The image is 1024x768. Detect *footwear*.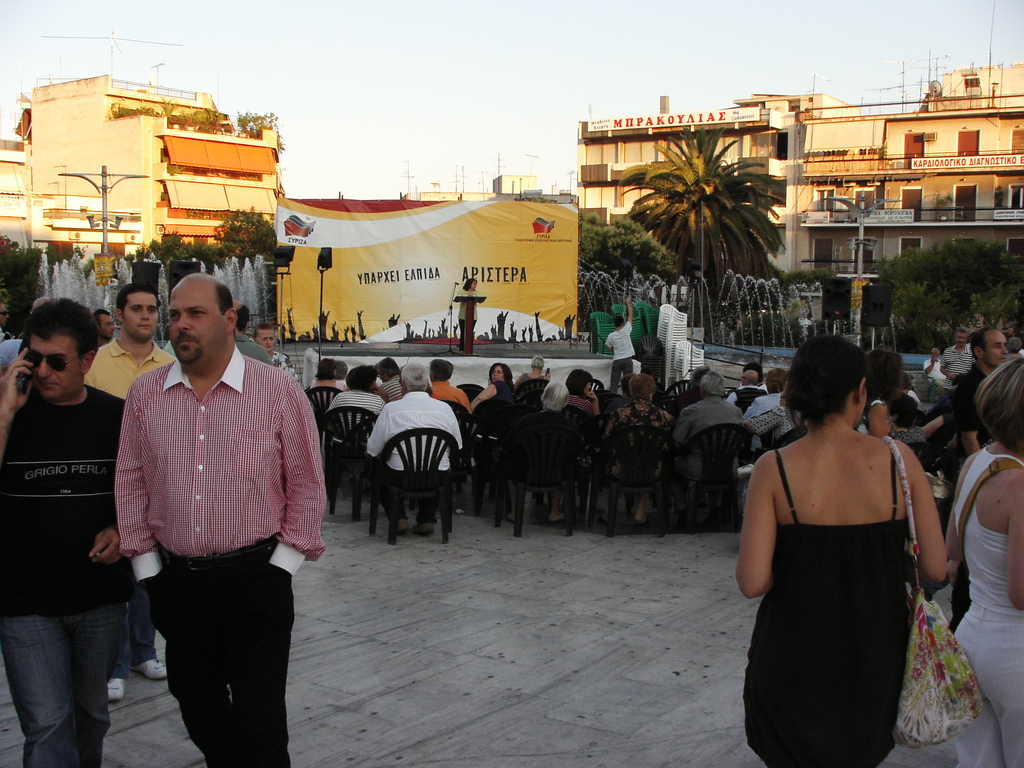
Detection: left=506, top=514, right=515, bottom=524.
